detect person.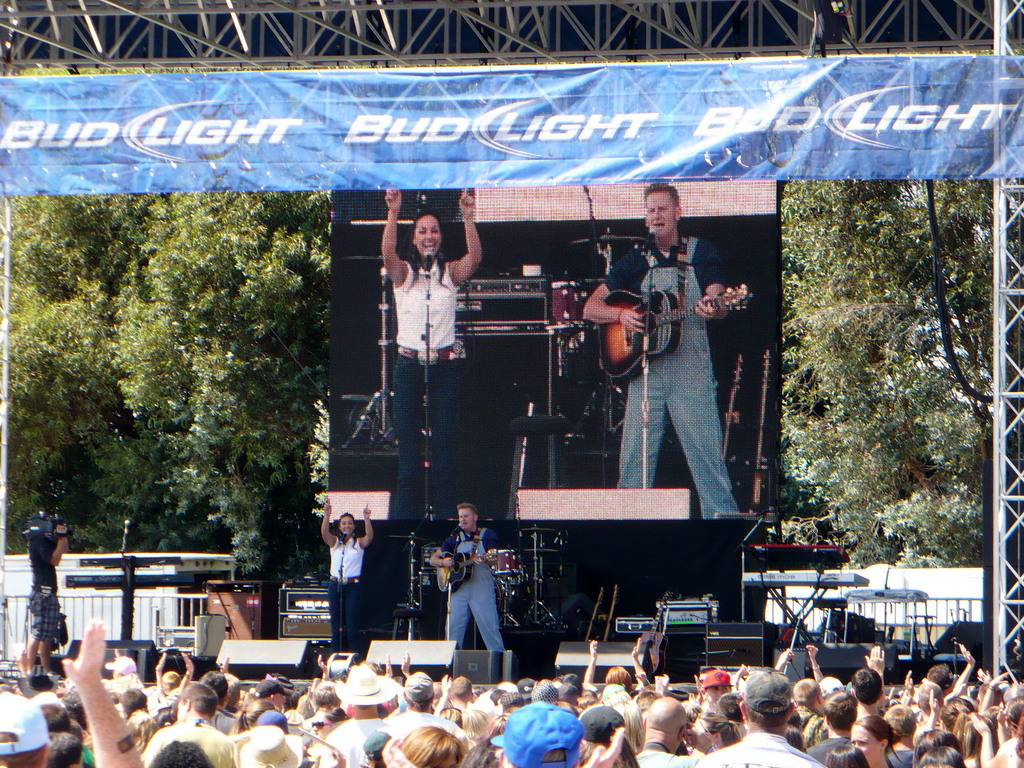
Detected at 22/508/65/676.
